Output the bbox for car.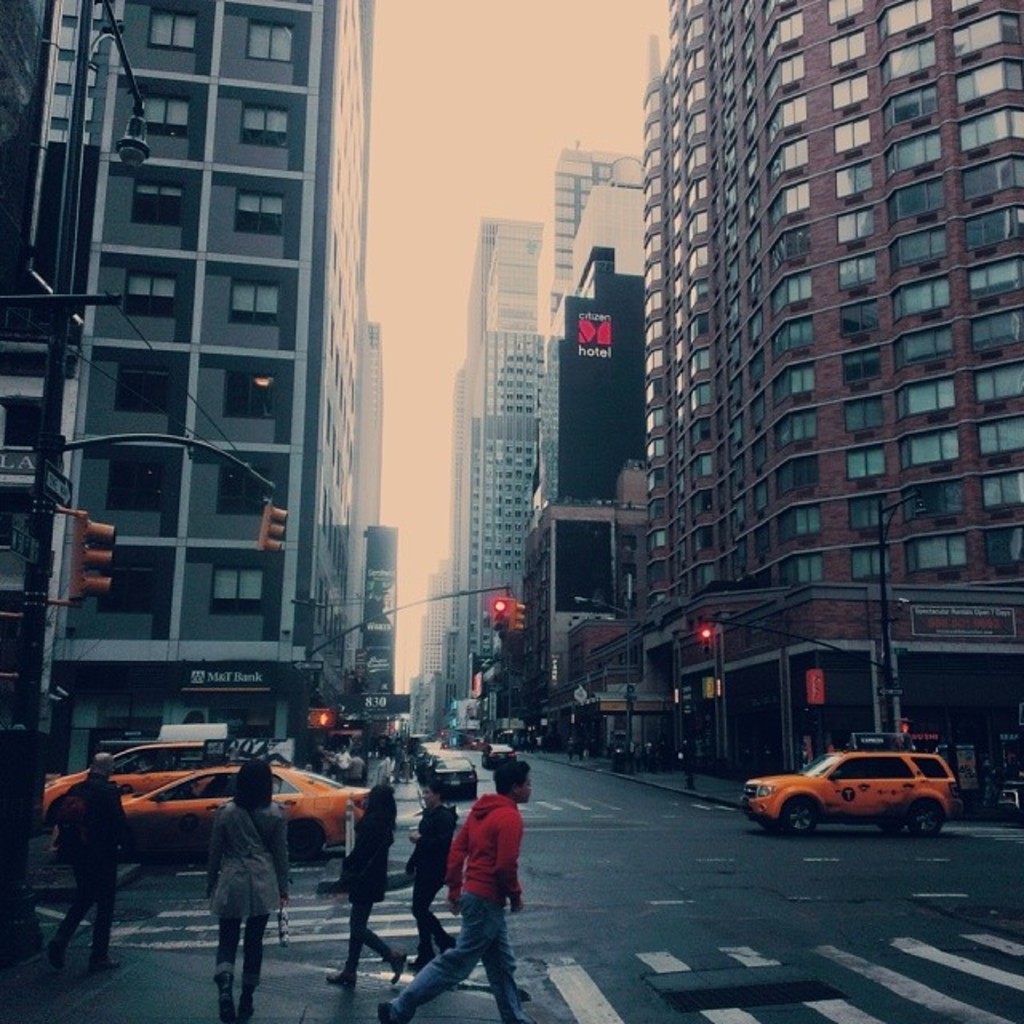
x1=54, y1=763, x2=363, y2=866.
